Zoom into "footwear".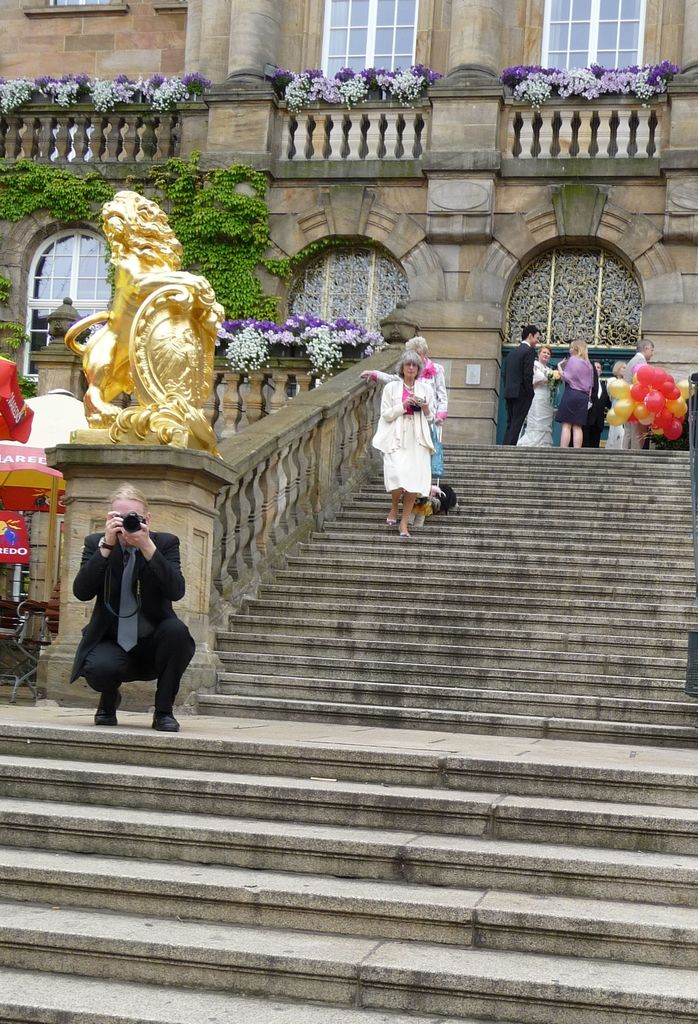
Zoom target: pyautogui.locateOnScreen(92, 692, 127, 725).
